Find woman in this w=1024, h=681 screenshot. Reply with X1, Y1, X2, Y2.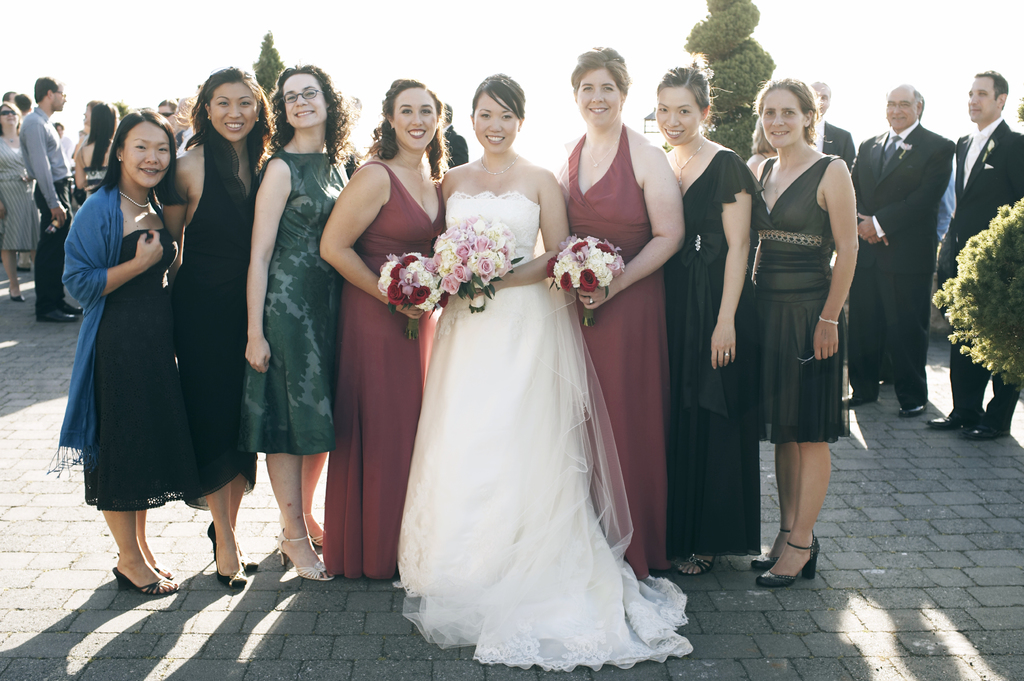
751, 73, 860, 591.
